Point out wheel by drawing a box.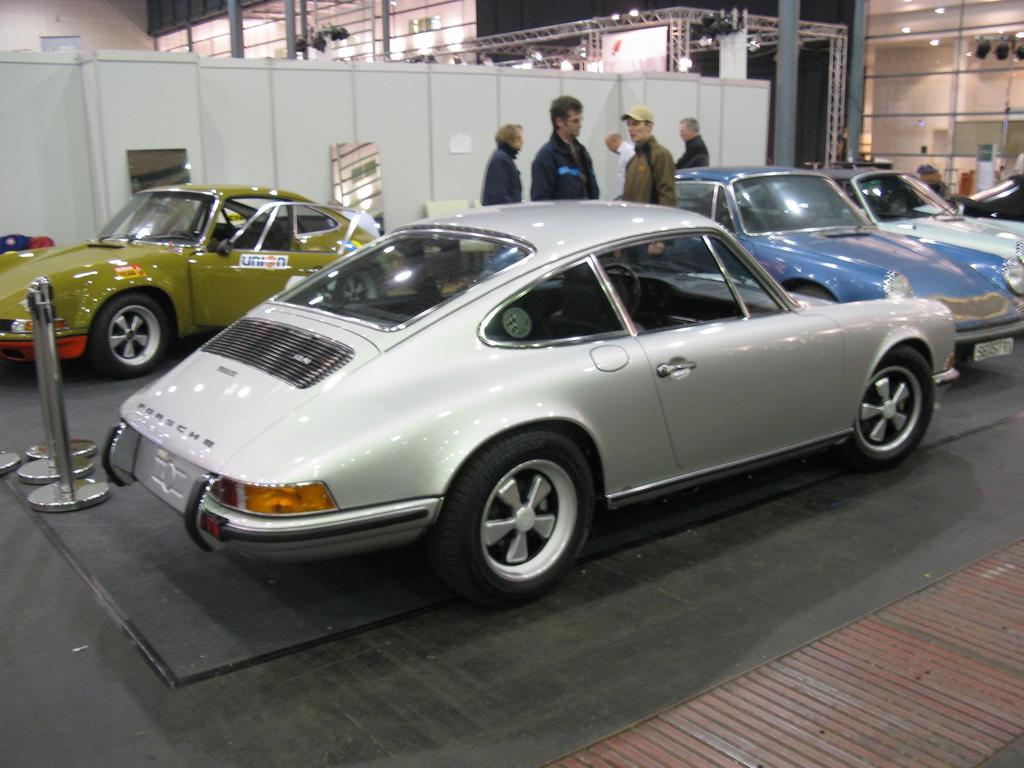
(596,260,641,315).
